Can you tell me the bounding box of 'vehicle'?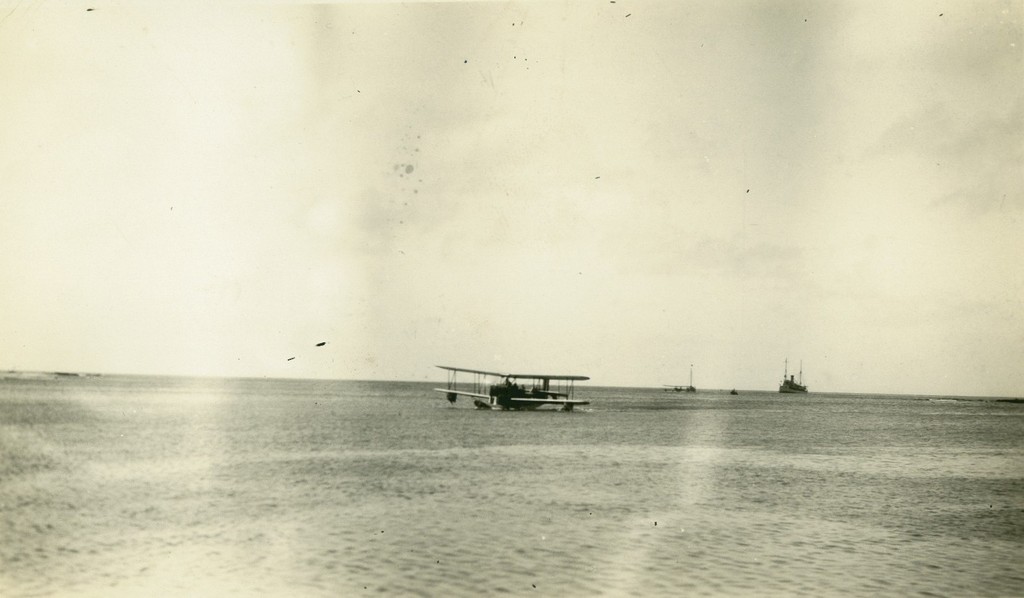
441/365/585/424.
